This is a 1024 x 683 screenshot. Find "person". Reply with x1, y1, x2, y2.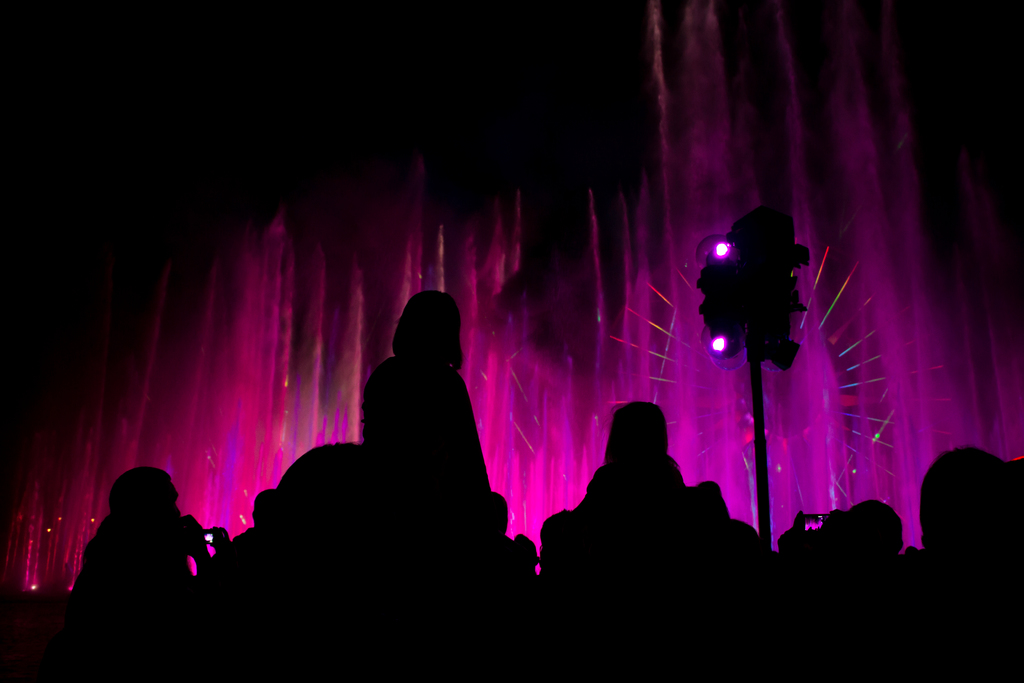
357, 288, 520, 682.
